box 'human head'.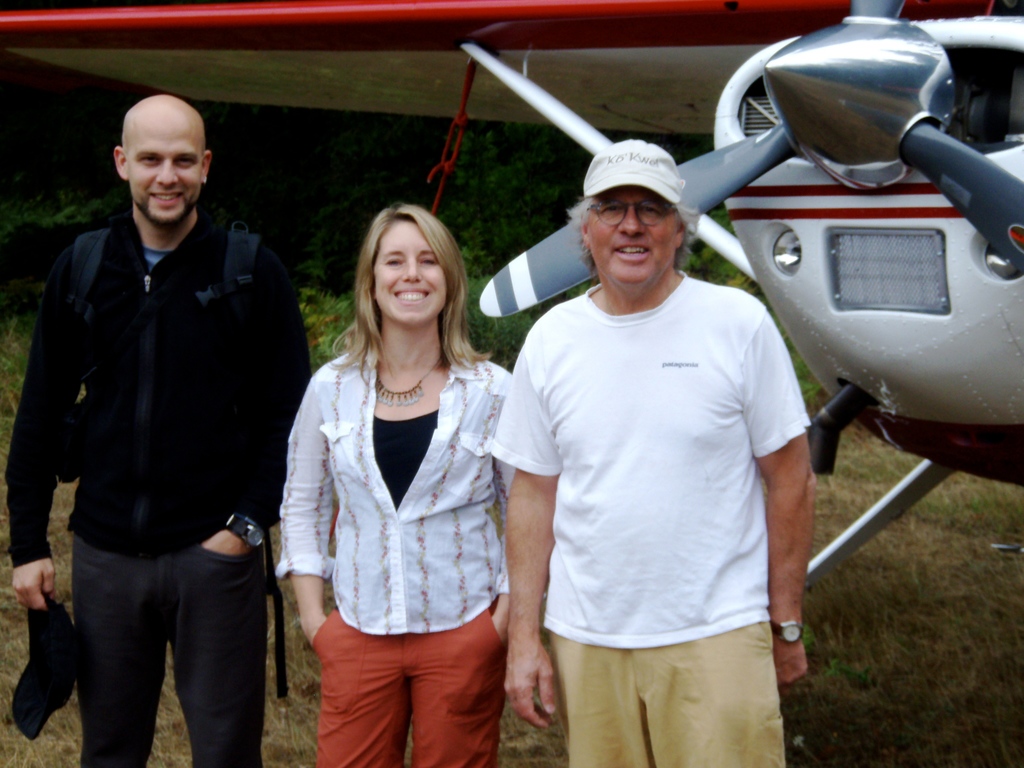
locate(579, 147, 686, 291).
